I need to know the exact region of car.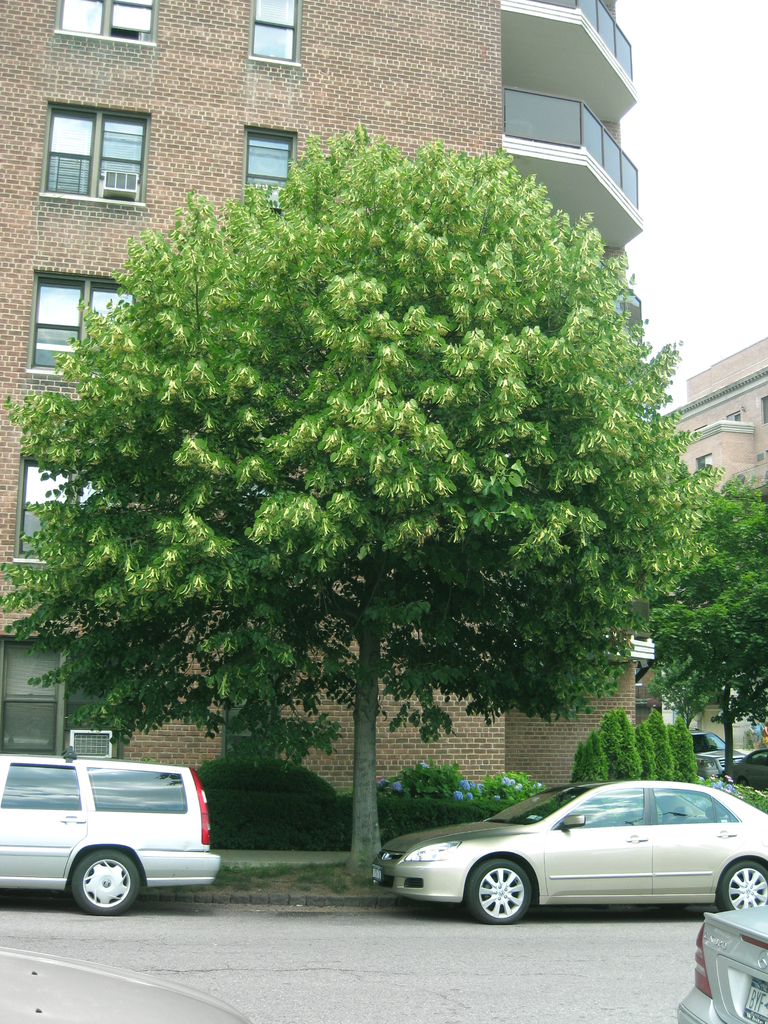
Region: {"left": 675, "top": 897, "right": 767, "bottom": 1023}.
